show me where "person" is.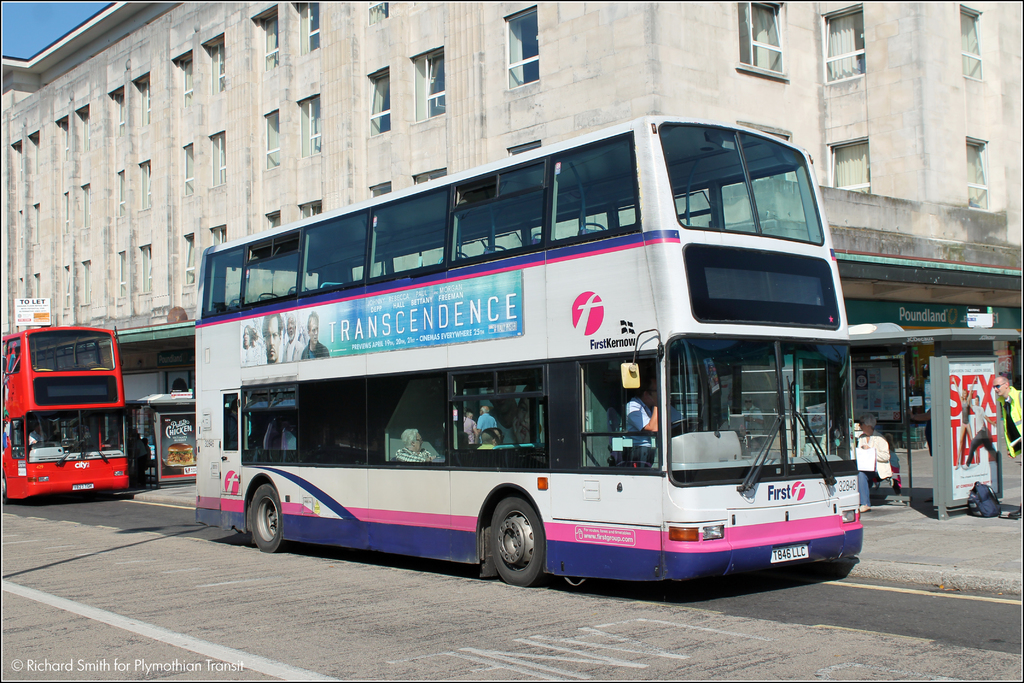
"person" is at [475, 401, 499, 431].
